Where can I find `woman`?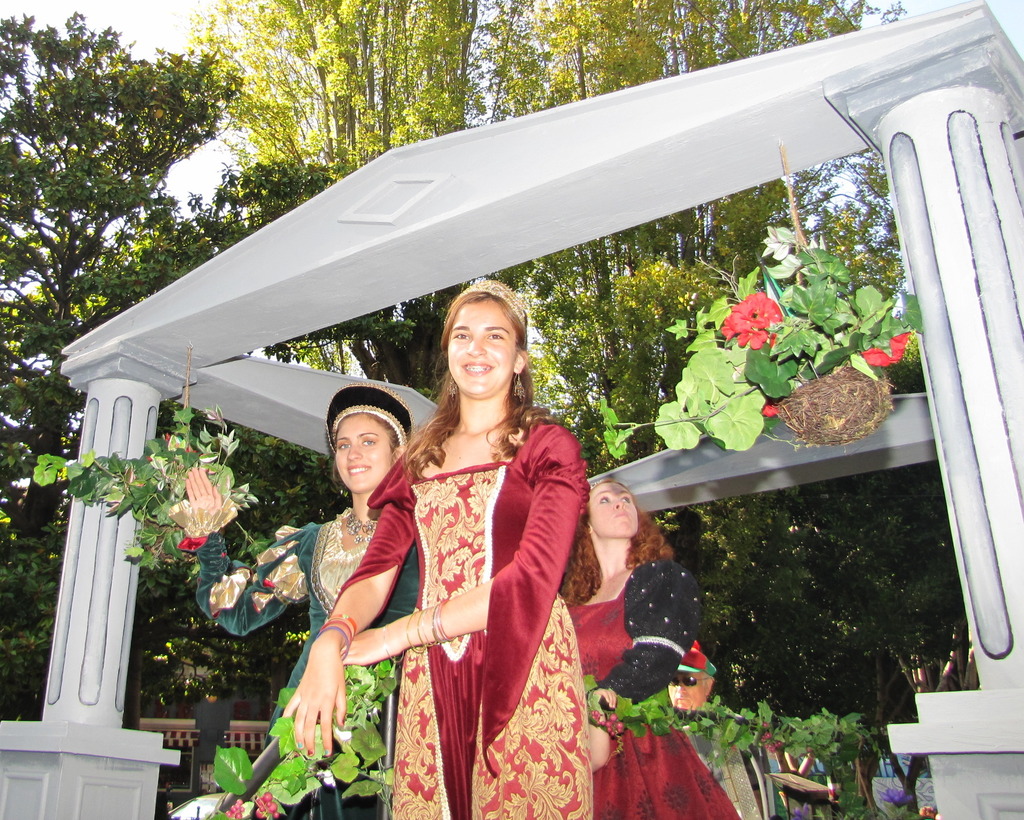
You can find it at (276,275,595,819).
